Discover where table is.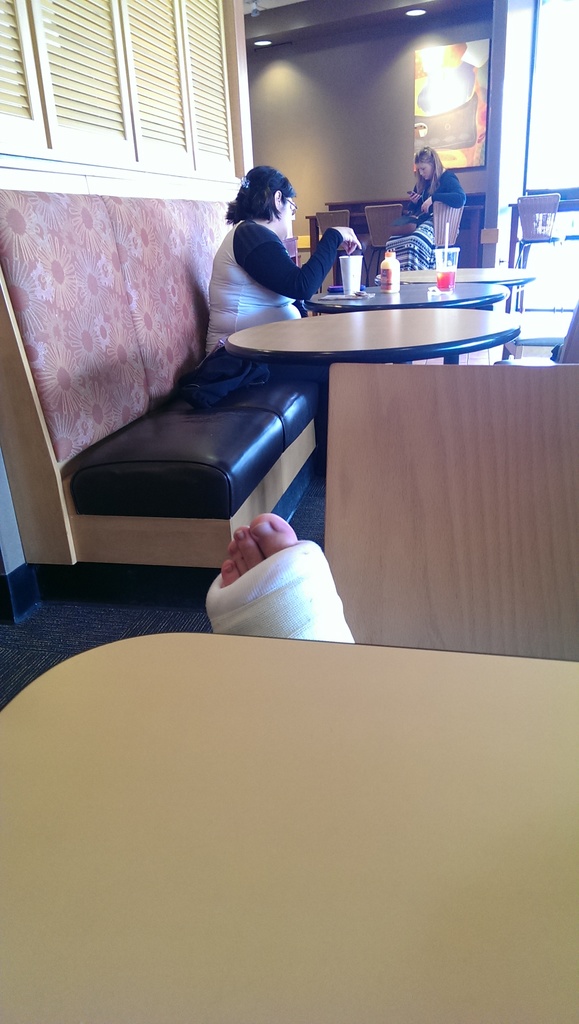
Discovered at box=[391, 262, 536, 302].
